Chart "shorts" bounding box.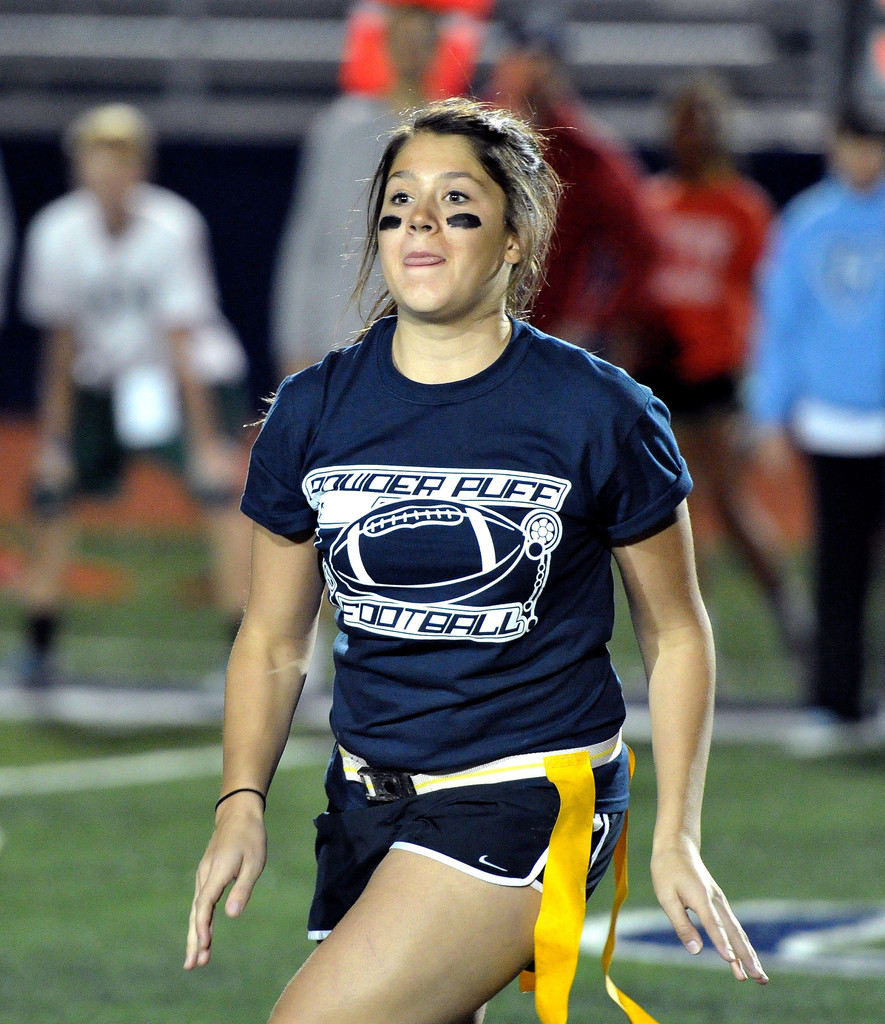
Charted: (x1=648, y1=364, x2=749, y2=435).
